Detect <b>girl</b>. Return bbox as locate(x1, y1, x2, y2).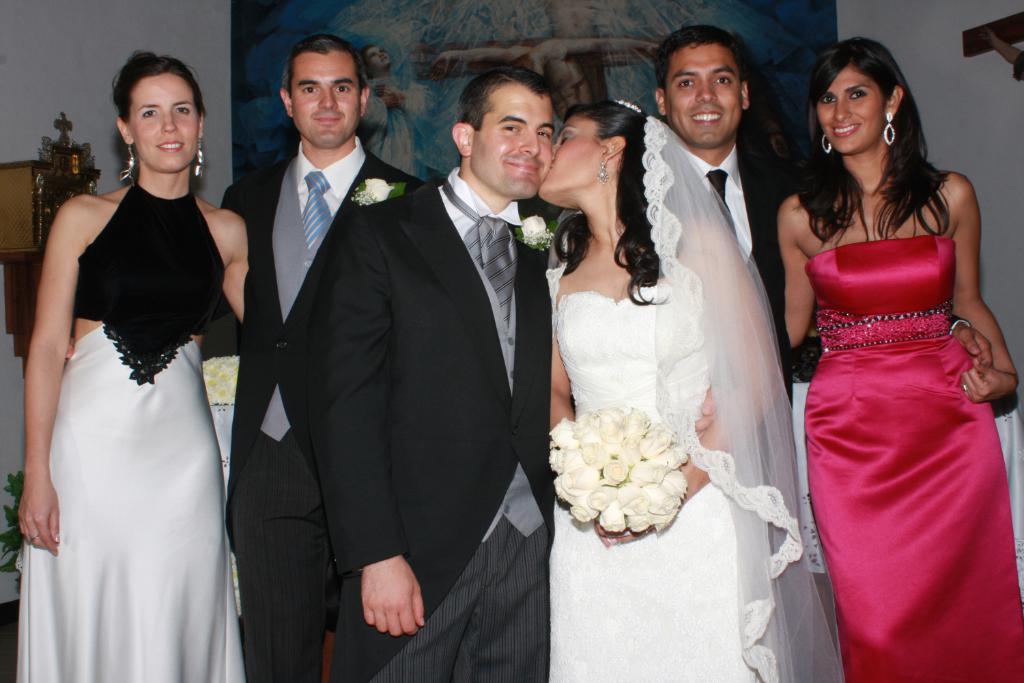
locate(544, 98, 781, 682).
